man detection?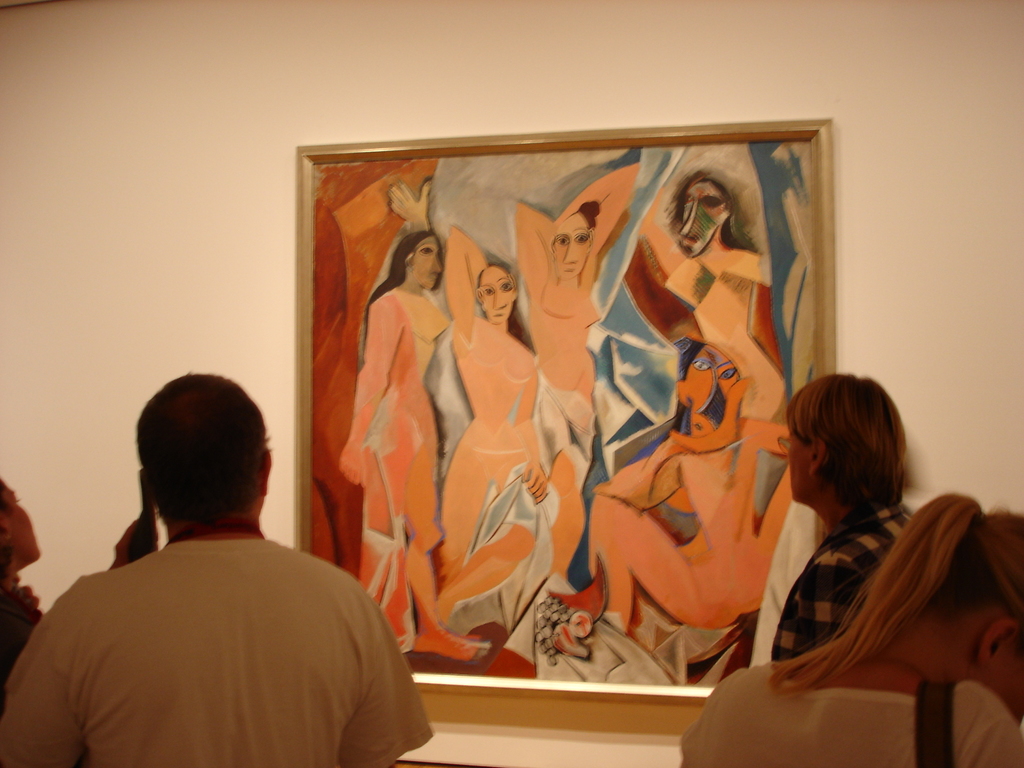
(x1=766, y1=372, x2=916, y2=675)
